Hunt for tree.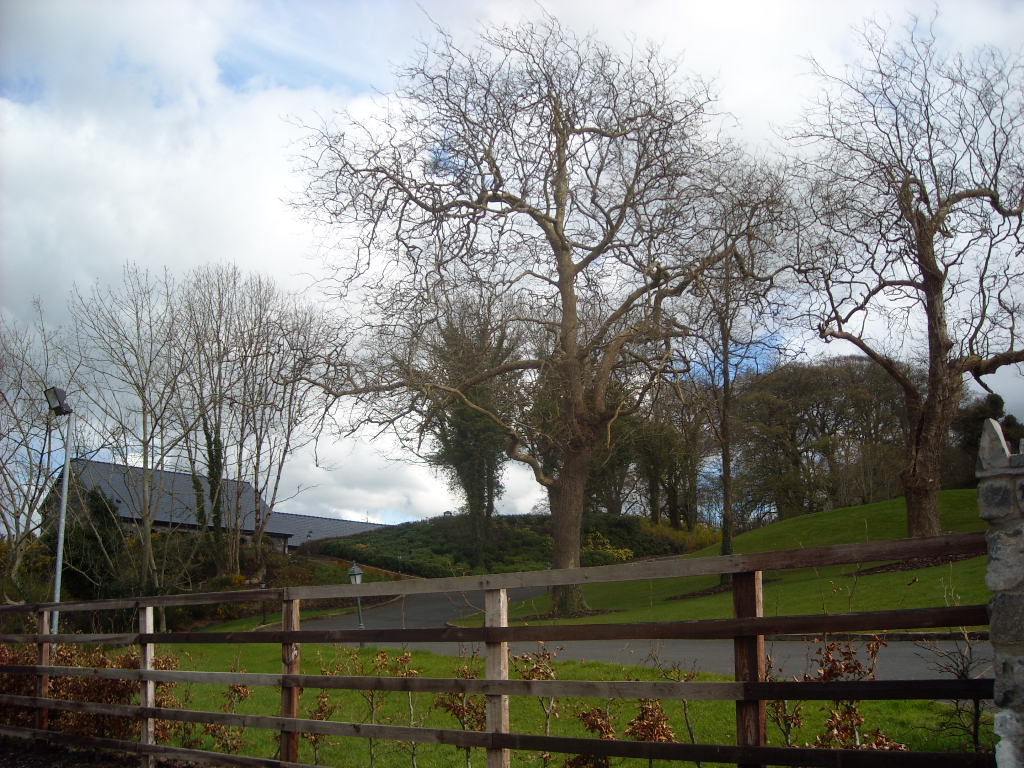
Hunted down at [652, 378, 708, 550].
